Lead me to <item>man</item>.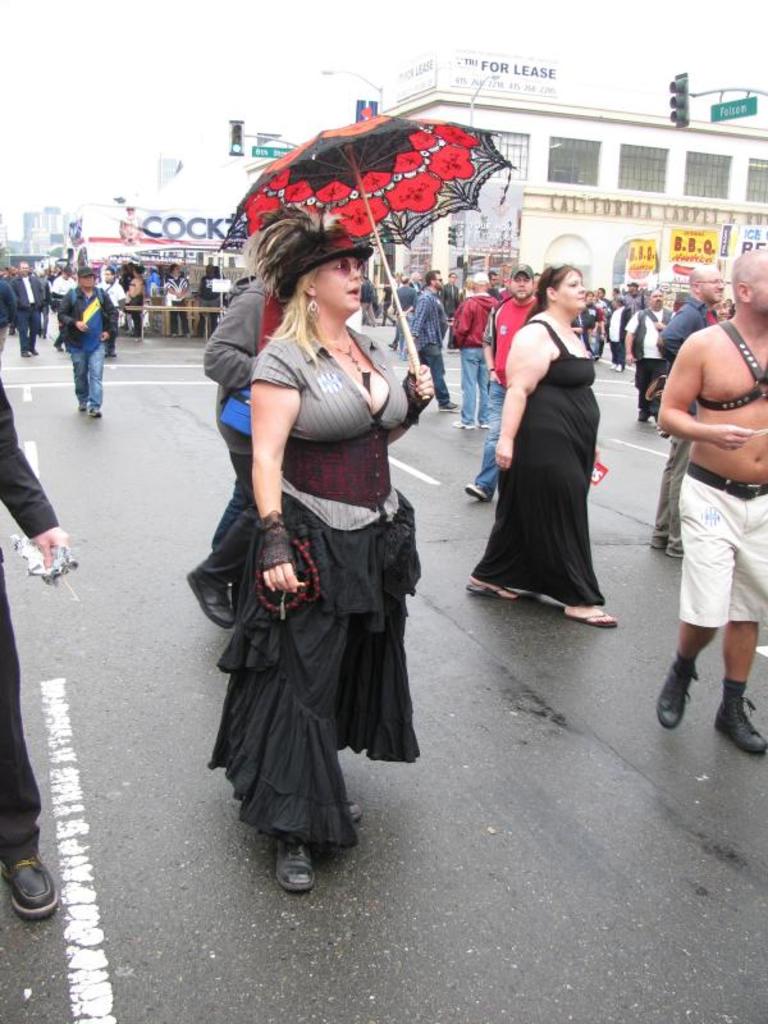
Lead to box(196, 262, 223, 337).
